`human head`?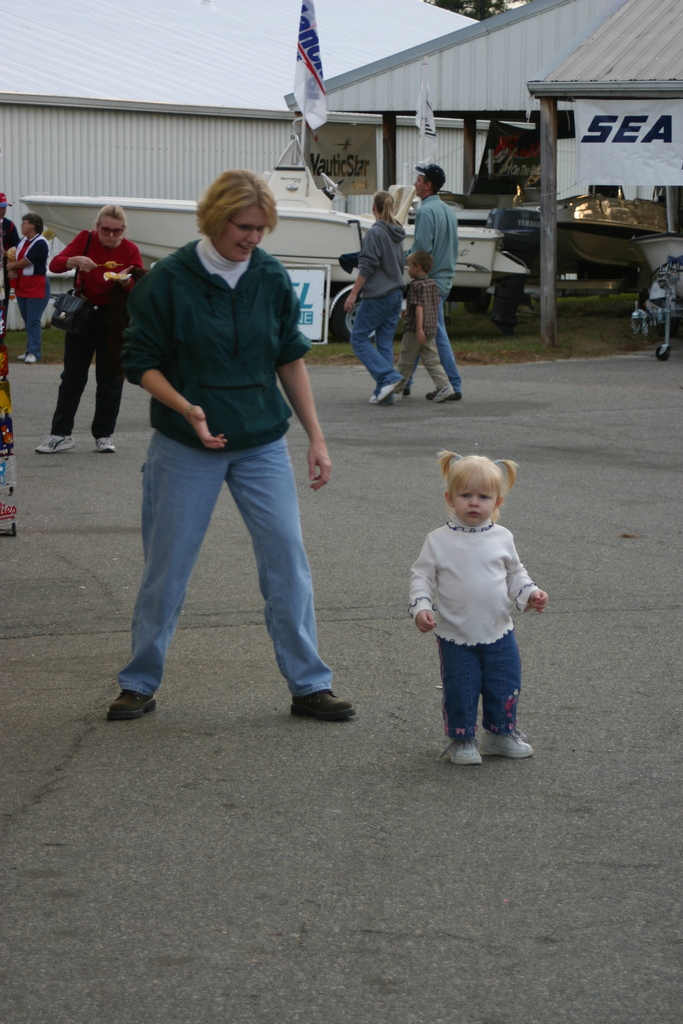
bbox=[370, 192, 396, 214]
